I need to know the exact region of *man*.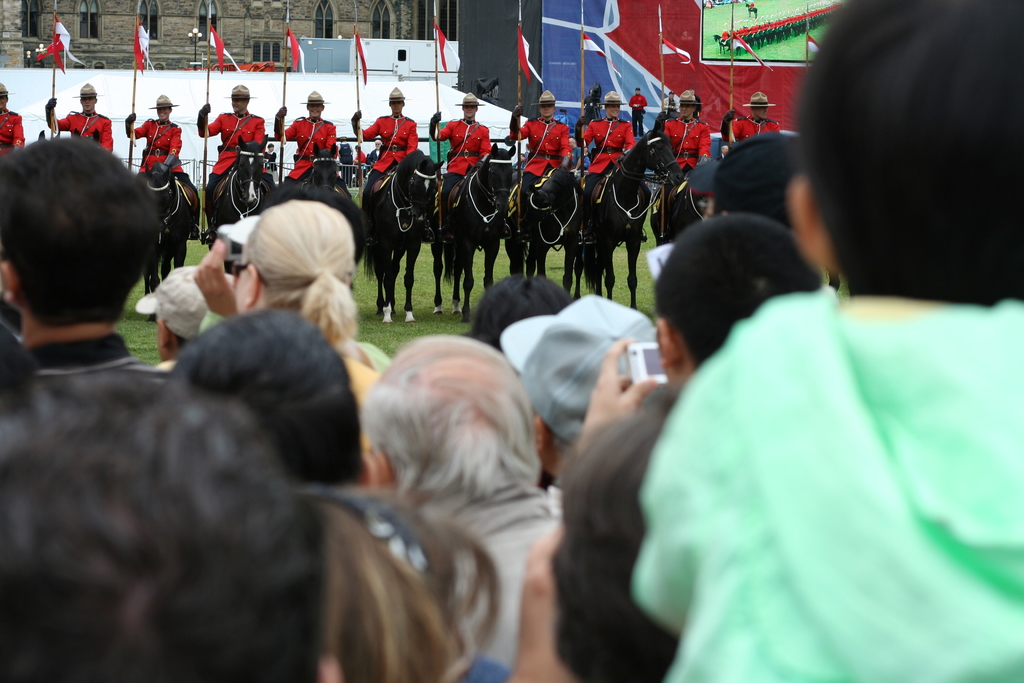
Region: [x1=364, y1=329, x2=559, y2=673].
